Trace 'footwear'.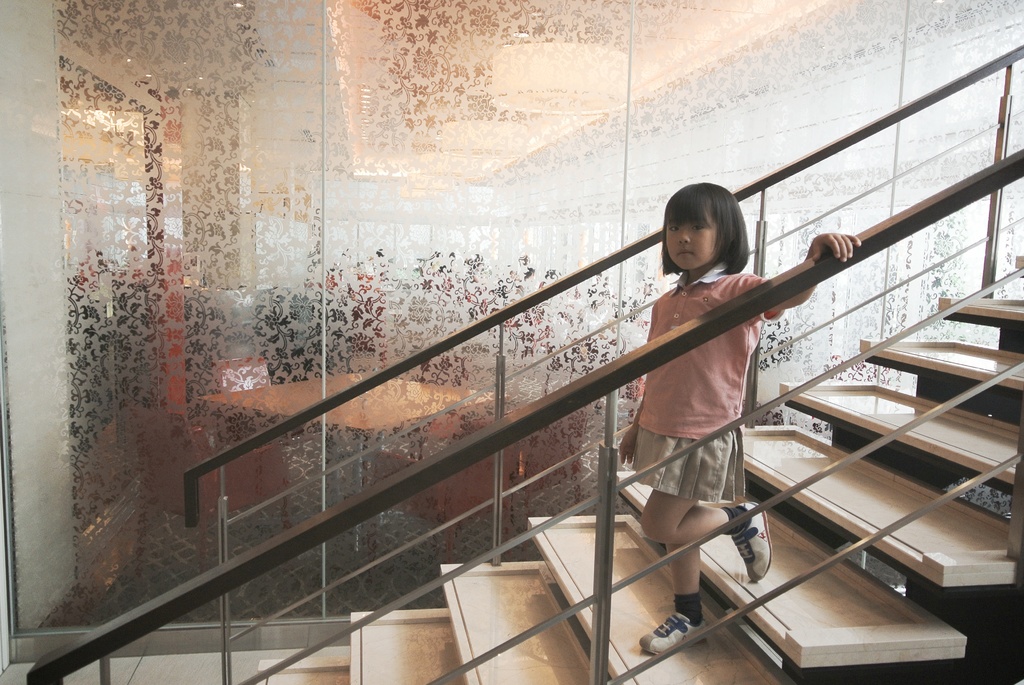
Traced to 649,602,729,667.
